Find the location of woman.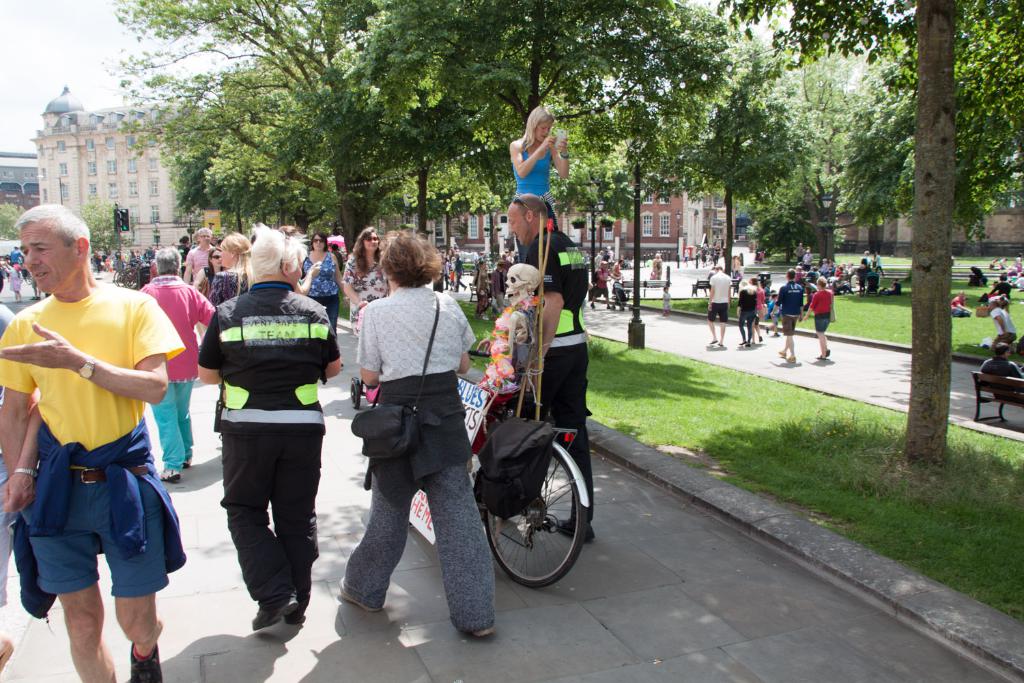
Location: [x1=205, y1=234, x2=256, y2=319].
